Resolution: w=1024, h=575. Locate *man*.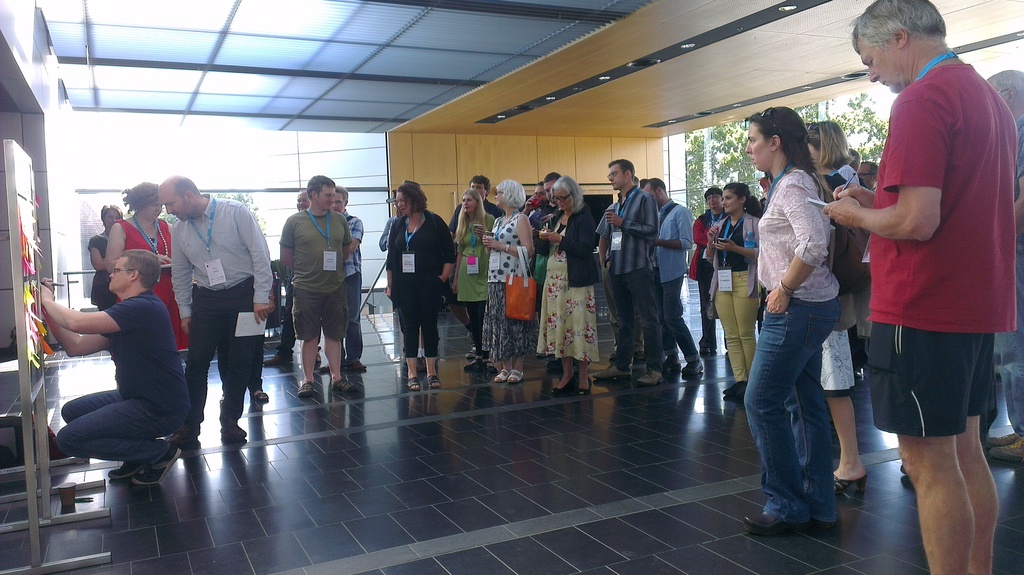
locate(517, 170, 562, 277).
